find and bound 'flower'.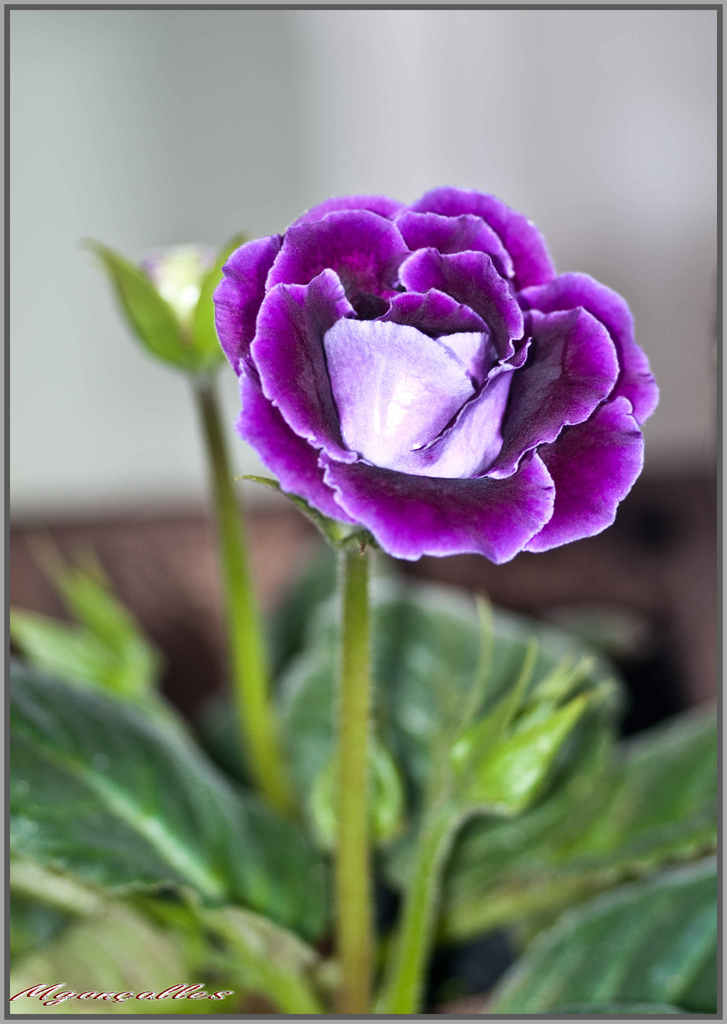
Bound: box(175, 182, 685, 596).
